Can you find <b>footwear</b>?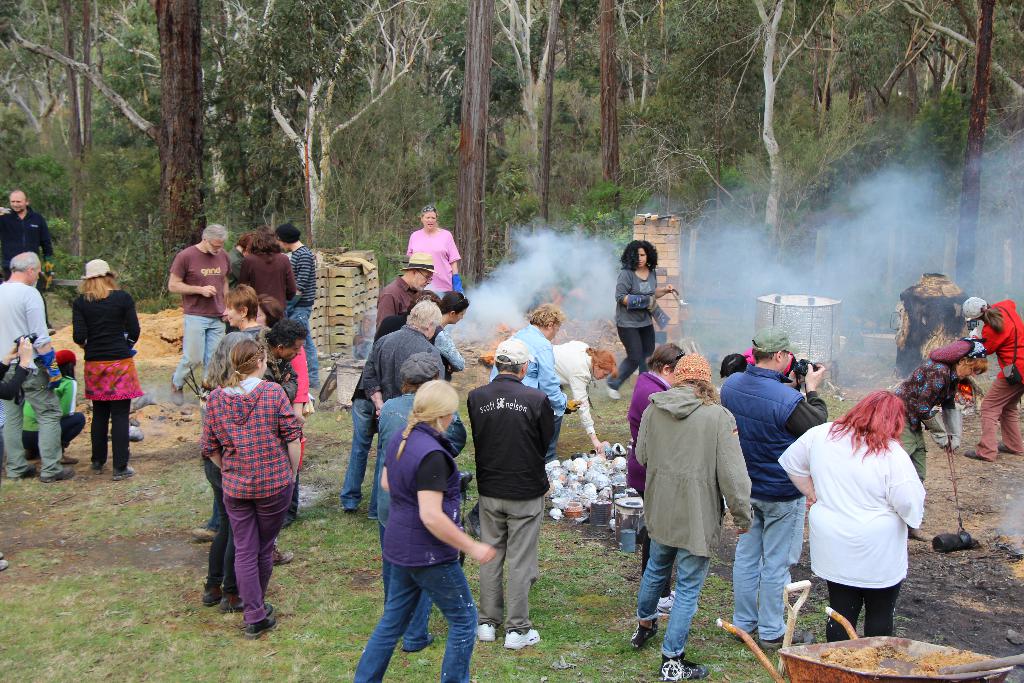
Yes, bounding box: l=505, t=632, r=540, b=647.
